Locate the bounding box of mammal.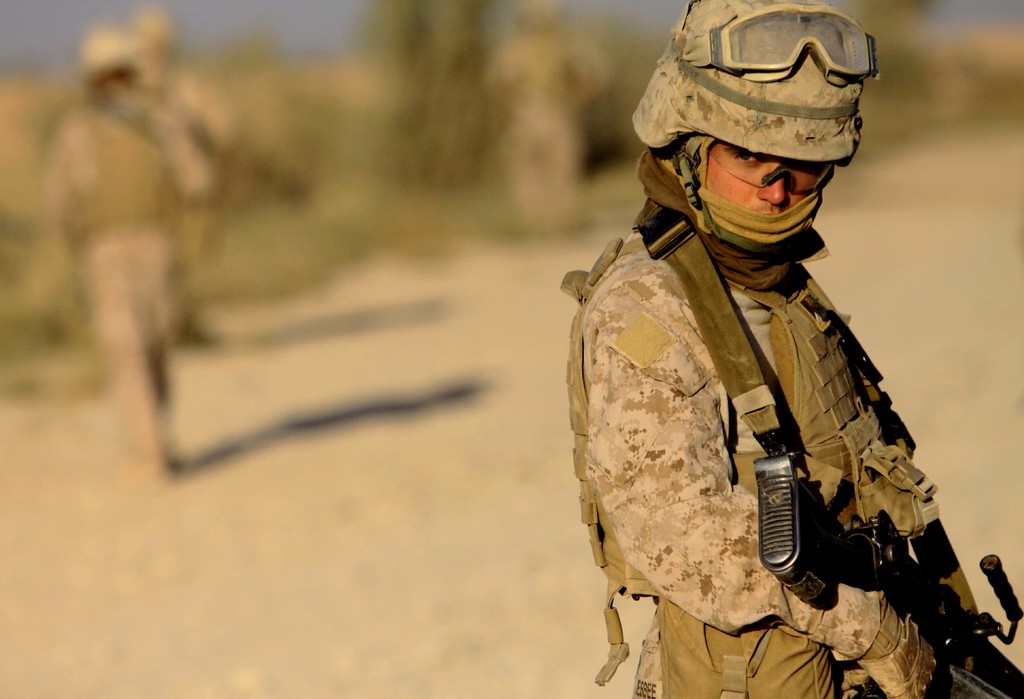
Bounding box: x1=560 y1=56 x2=959 y2=690.
